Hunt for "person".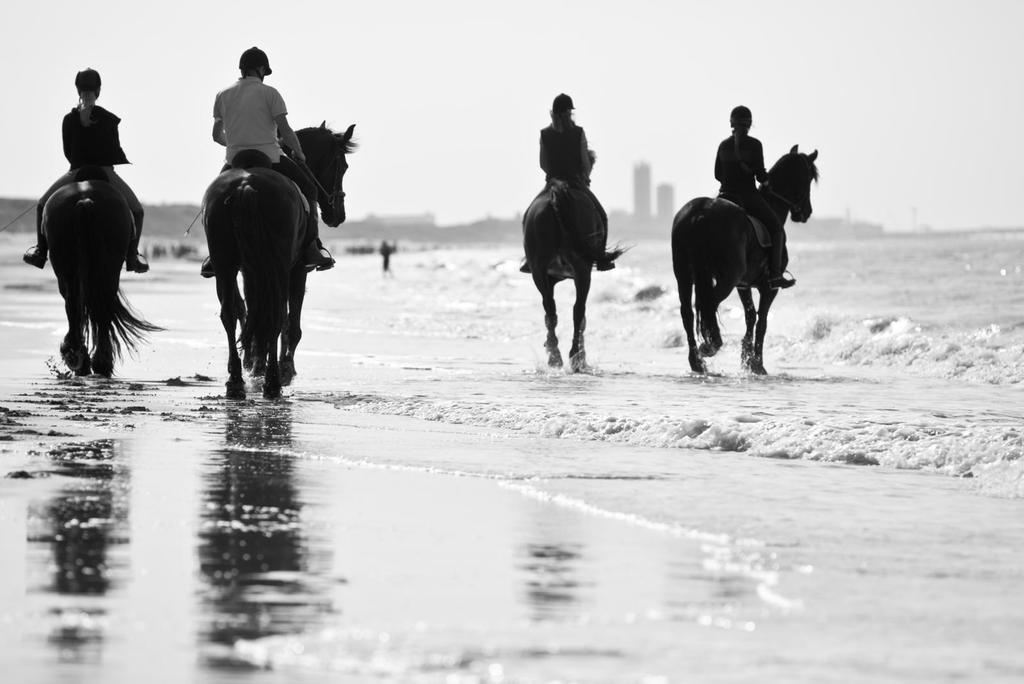
Hunted down at <bbox>518, 99, 614, 277</bbox>.
